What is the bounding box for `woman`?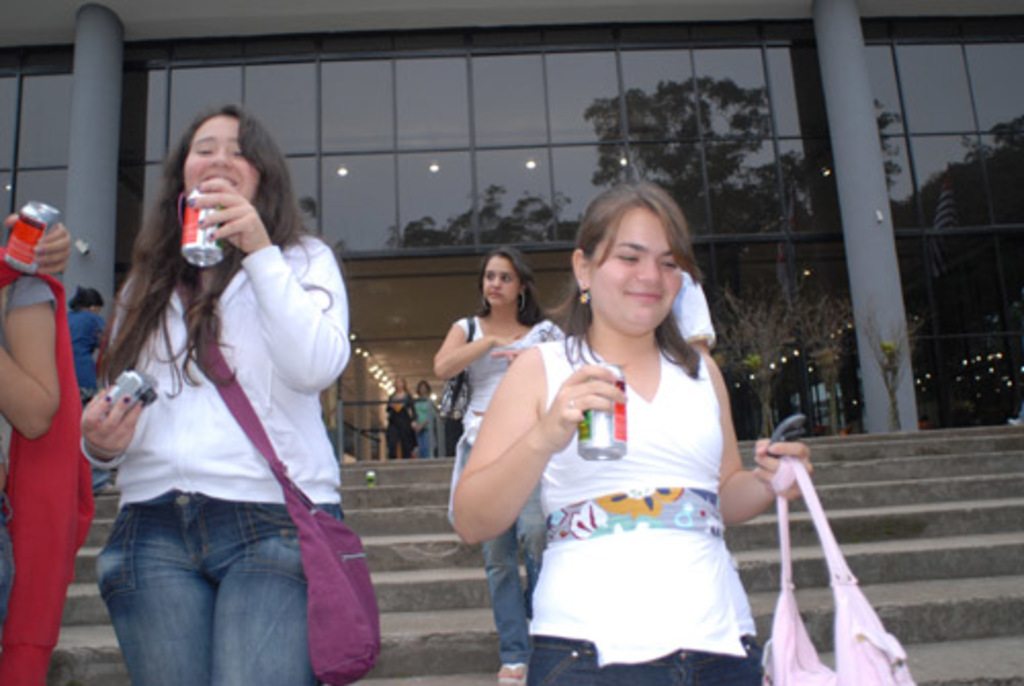
(x1=381, y1=371, x2=414, y2=463).
